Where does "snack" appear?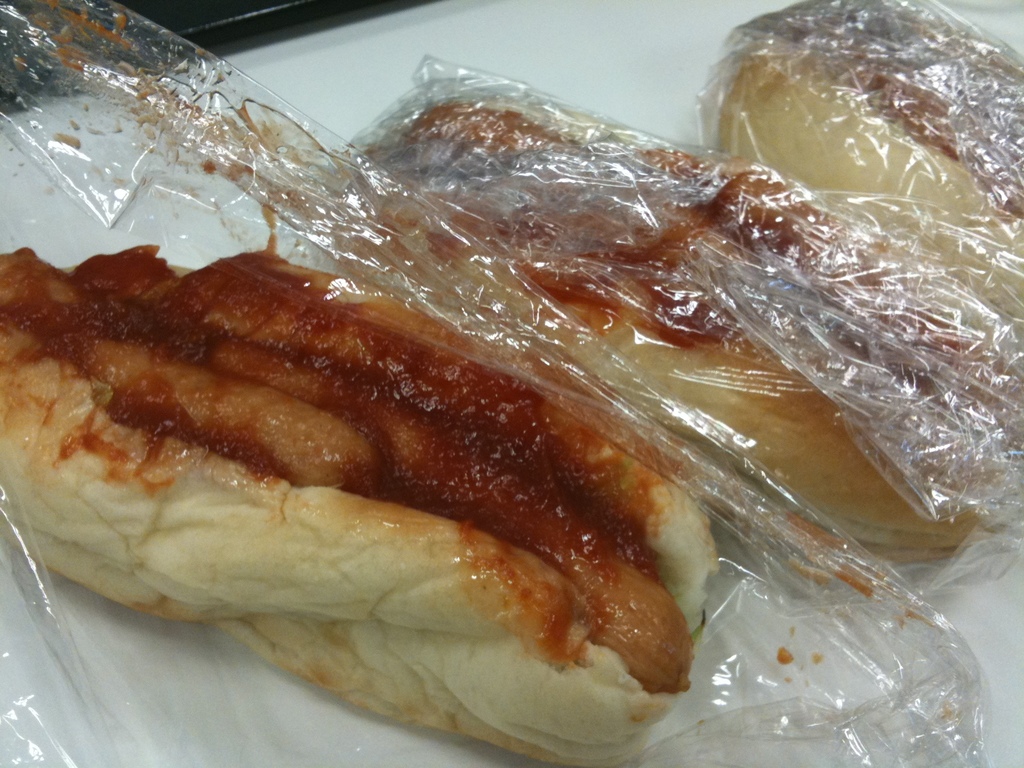
Appears at (711,0,1023,371).
